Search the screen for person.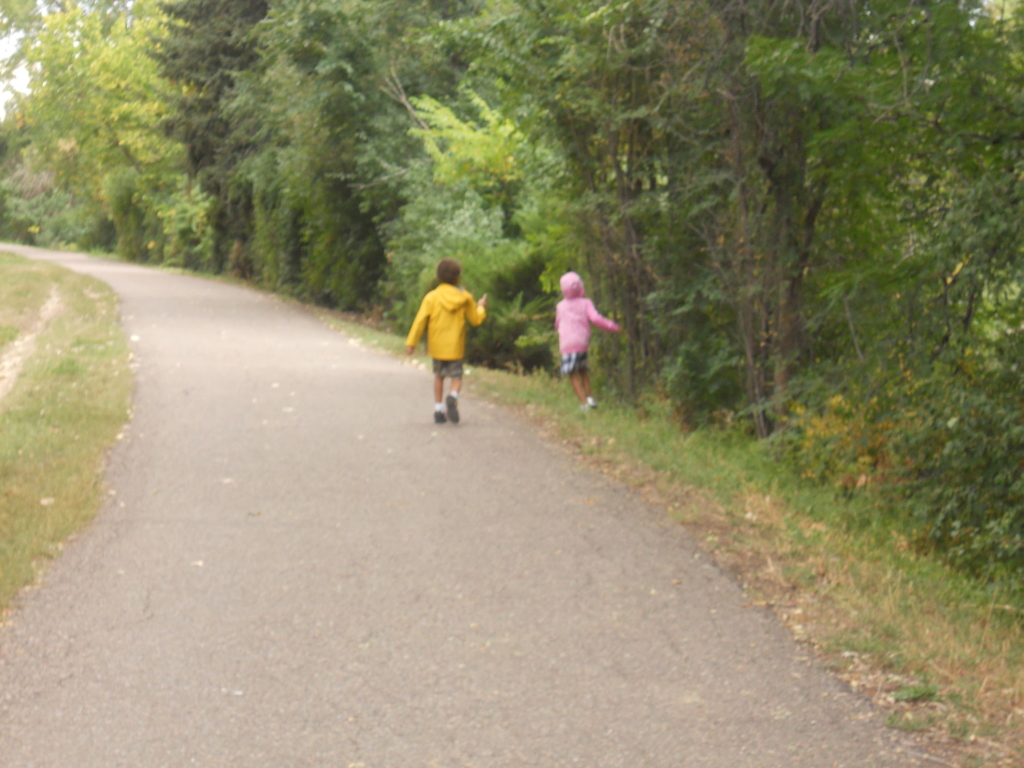
Found at select_region(404, 255, 483, 426).
